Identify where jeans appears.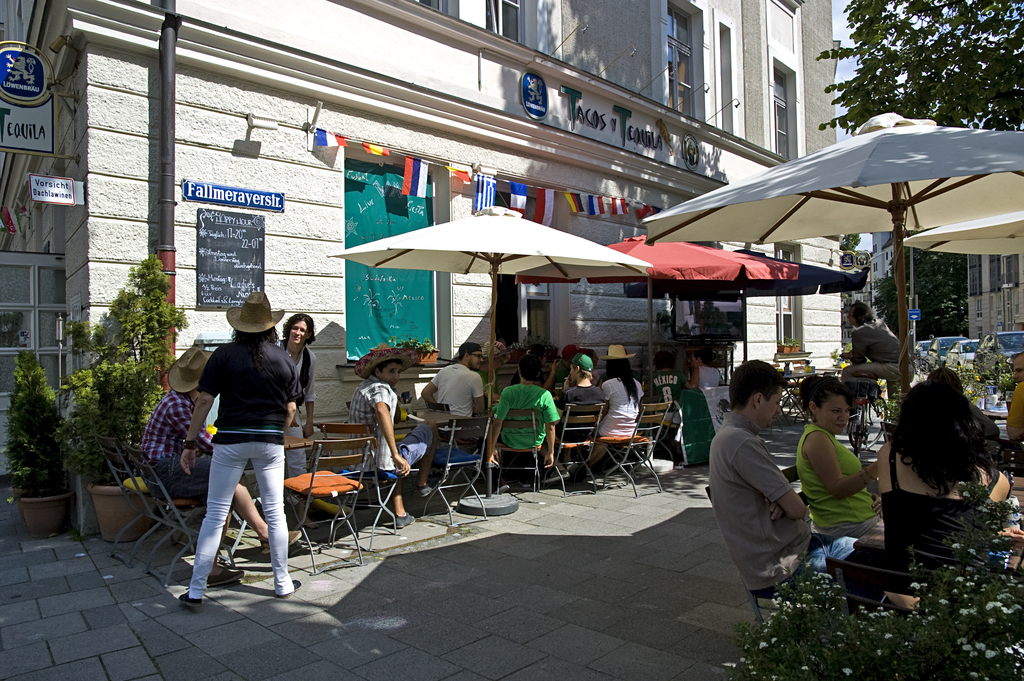
Appears at region(757, 532, 862, 598).
